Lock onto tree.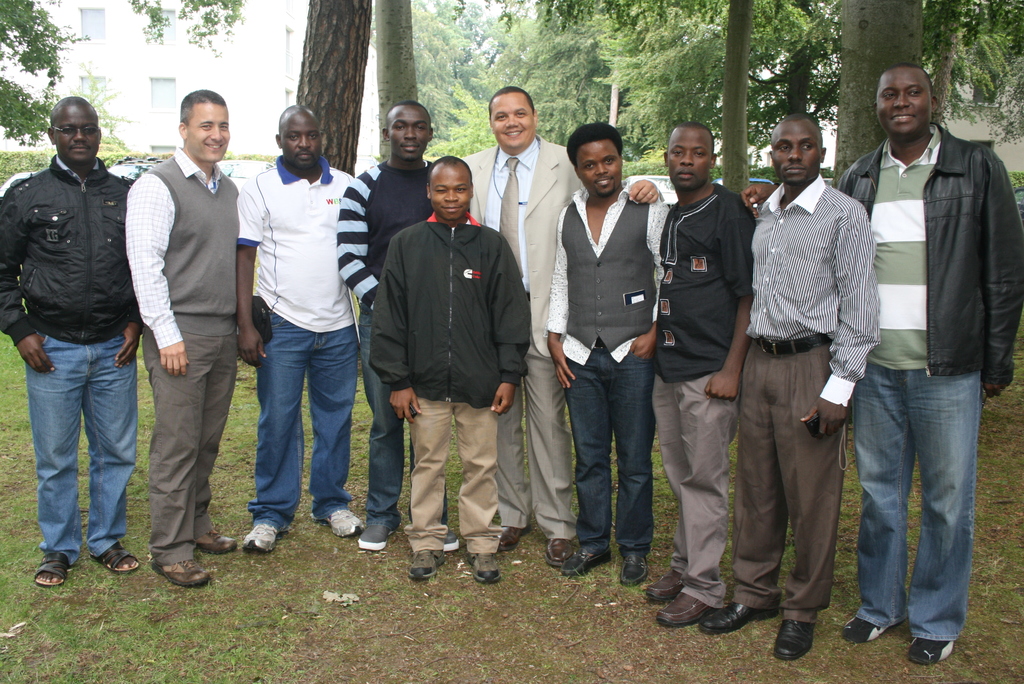
Locked: bbox(58, 73, 138, 143).
